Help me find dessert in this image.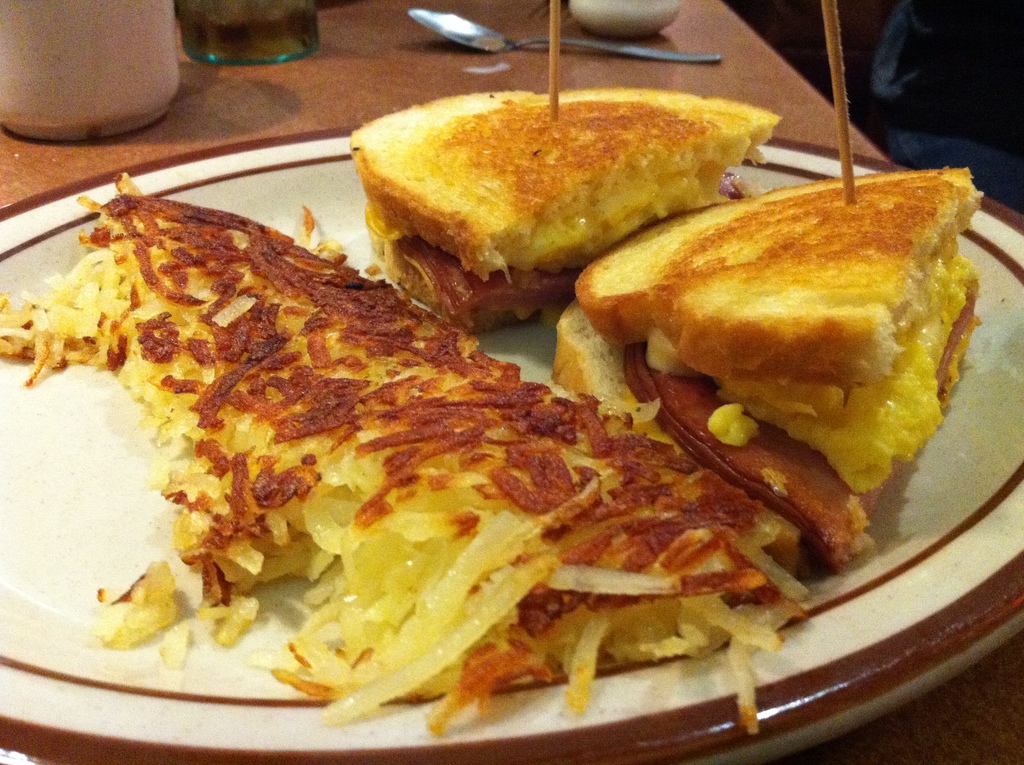
Found it: select_region(353, 78, 781, 310).
